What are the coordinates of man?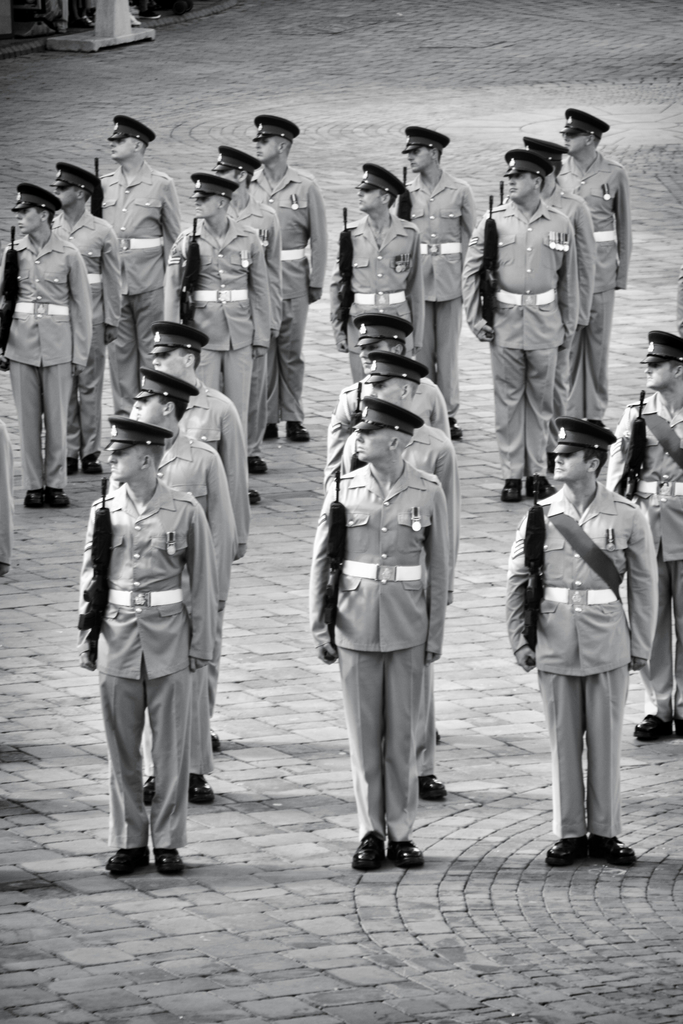
202:141:283:477.
